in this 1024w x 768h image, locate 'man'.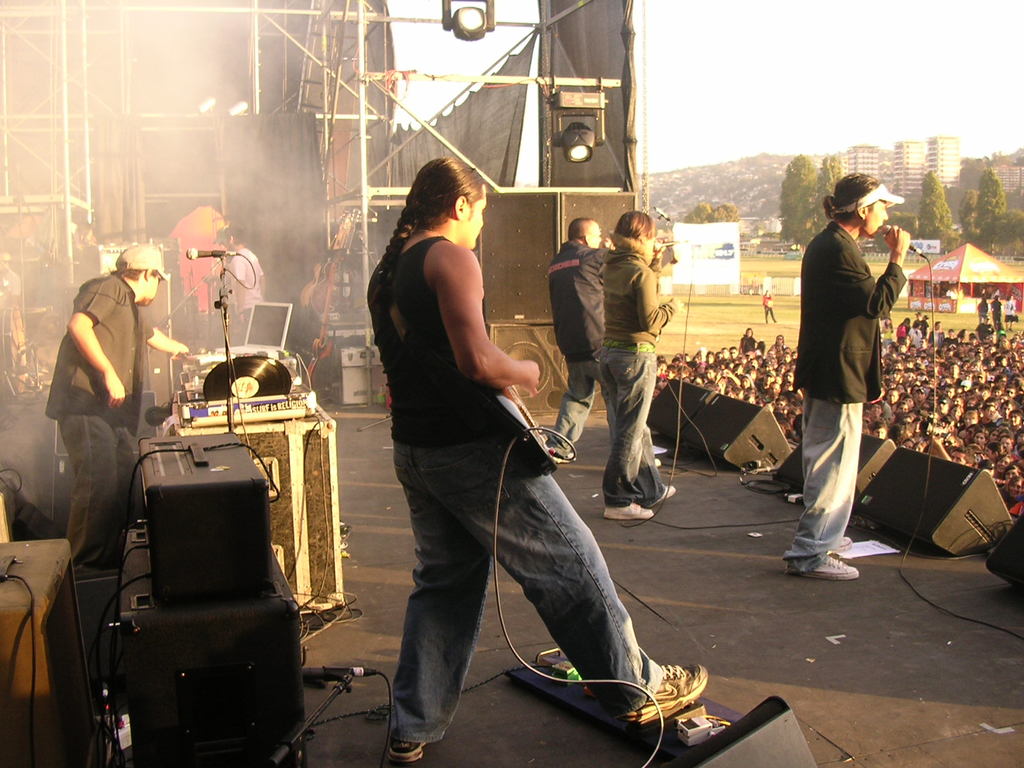
Bounding box: bbox=(765, 290, 781, 323).
